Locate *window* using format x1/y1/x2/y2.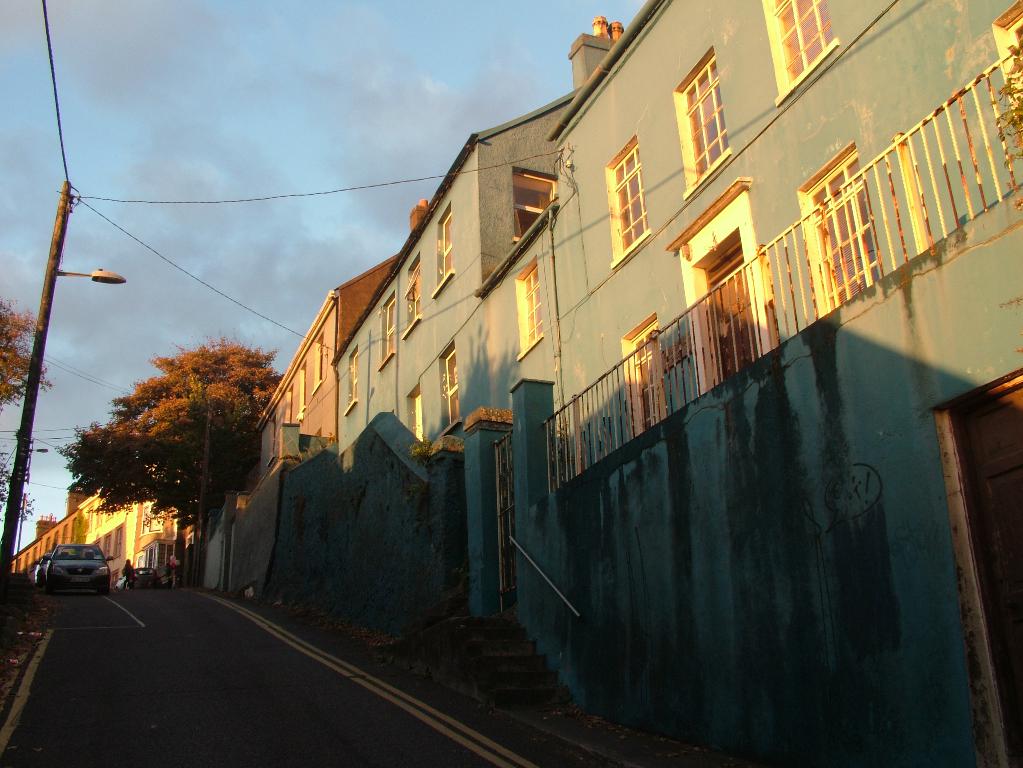
147/510/160/532.
